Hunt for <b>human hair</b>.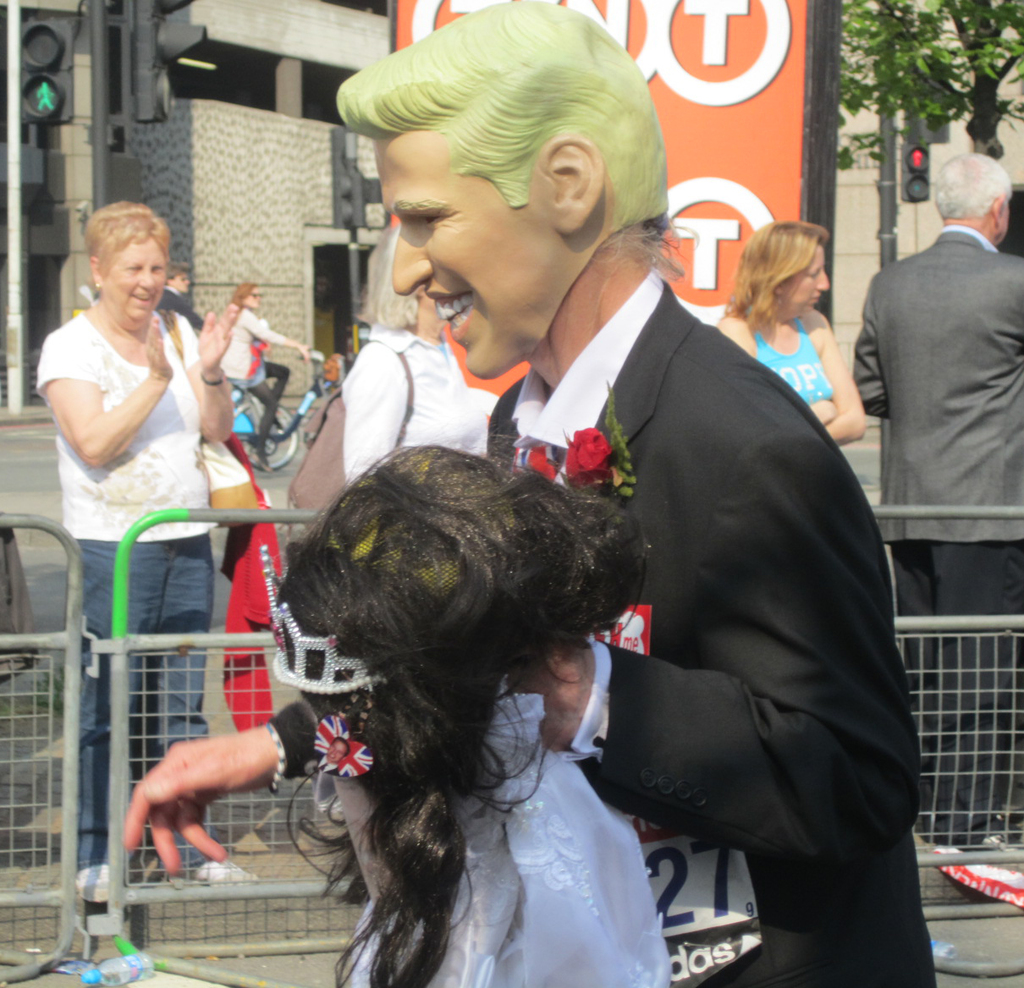
Hunted down at 85/197/171/261.
